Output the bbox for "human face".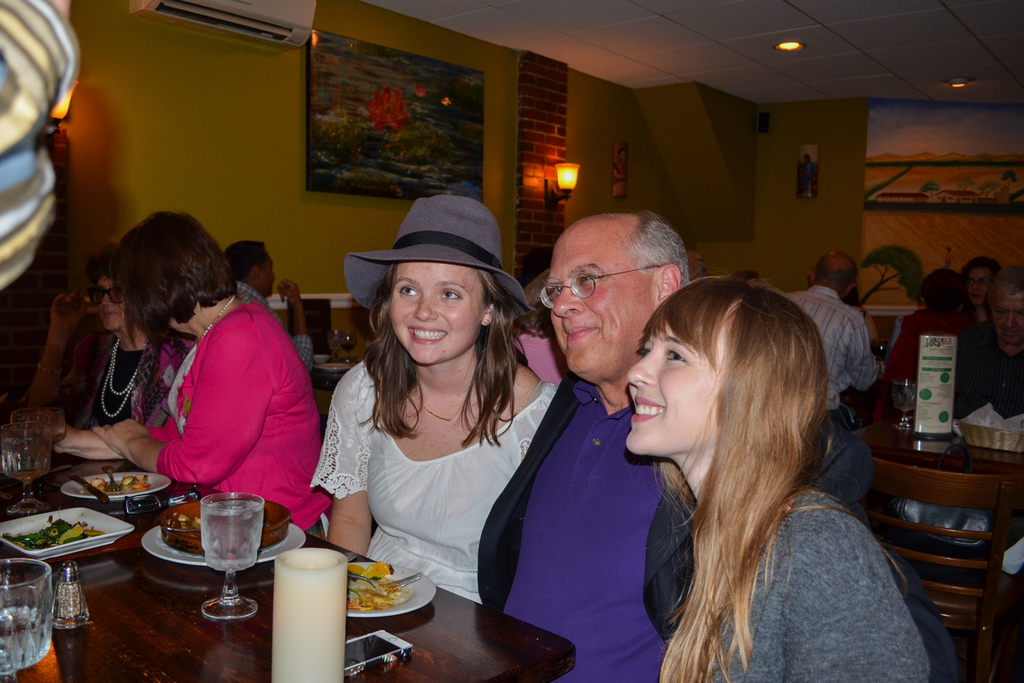
Rect(389, 264, 485, 366).
